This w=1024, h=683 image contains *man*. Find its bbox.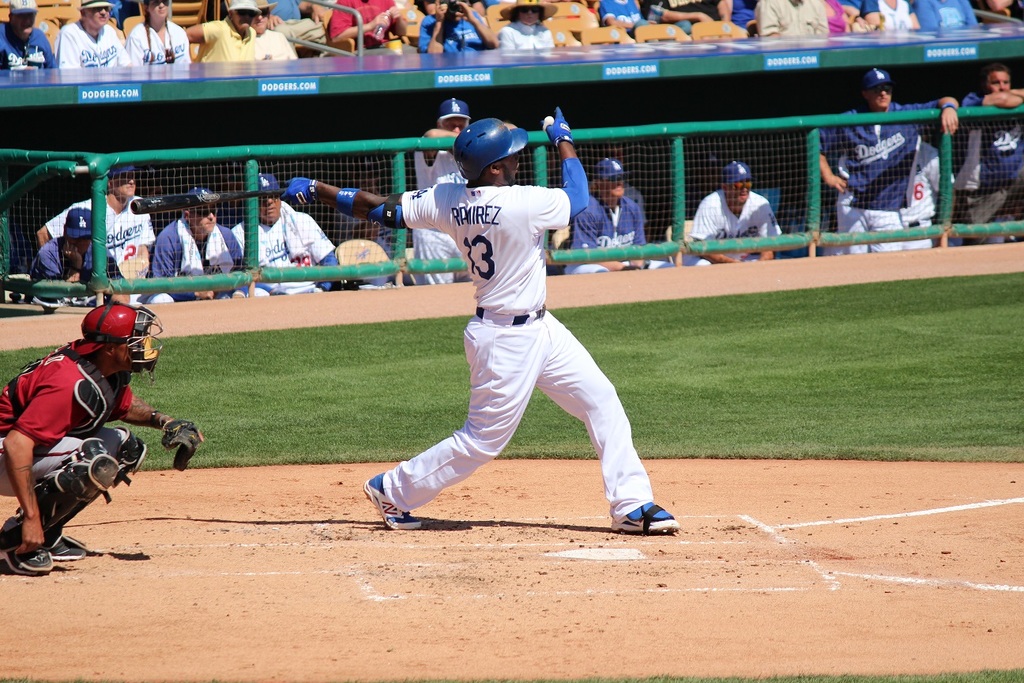
detection(606, 0, 649, 36).
